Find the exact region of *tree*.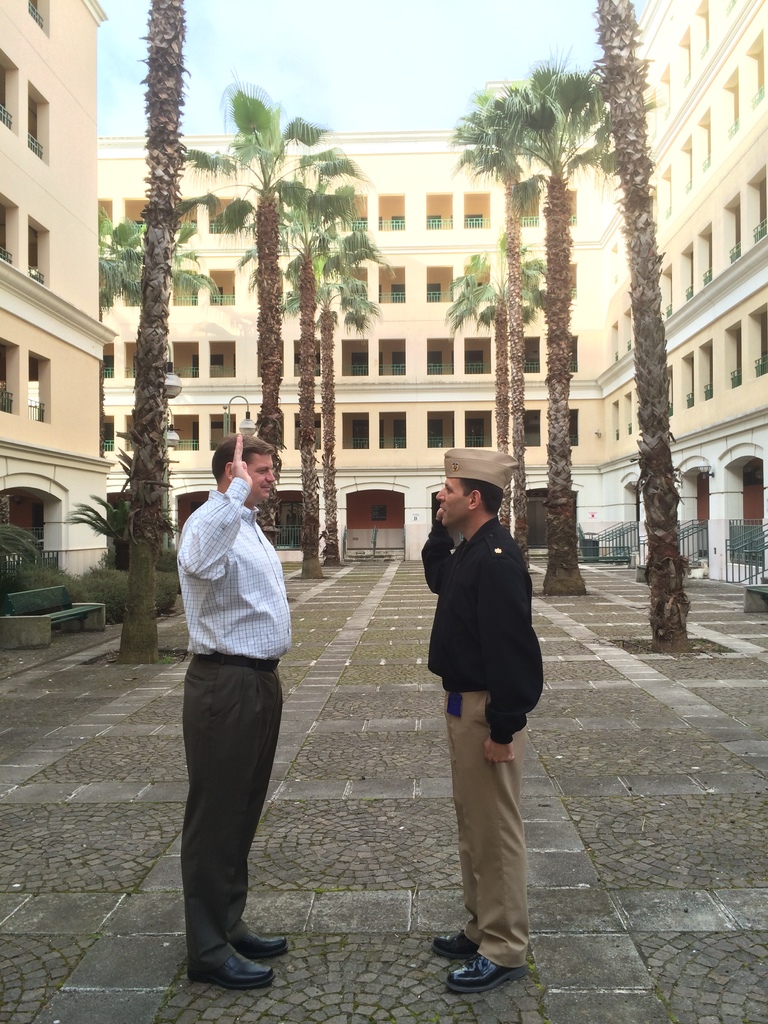
Exact region: region(450, 83, 534, 560).
